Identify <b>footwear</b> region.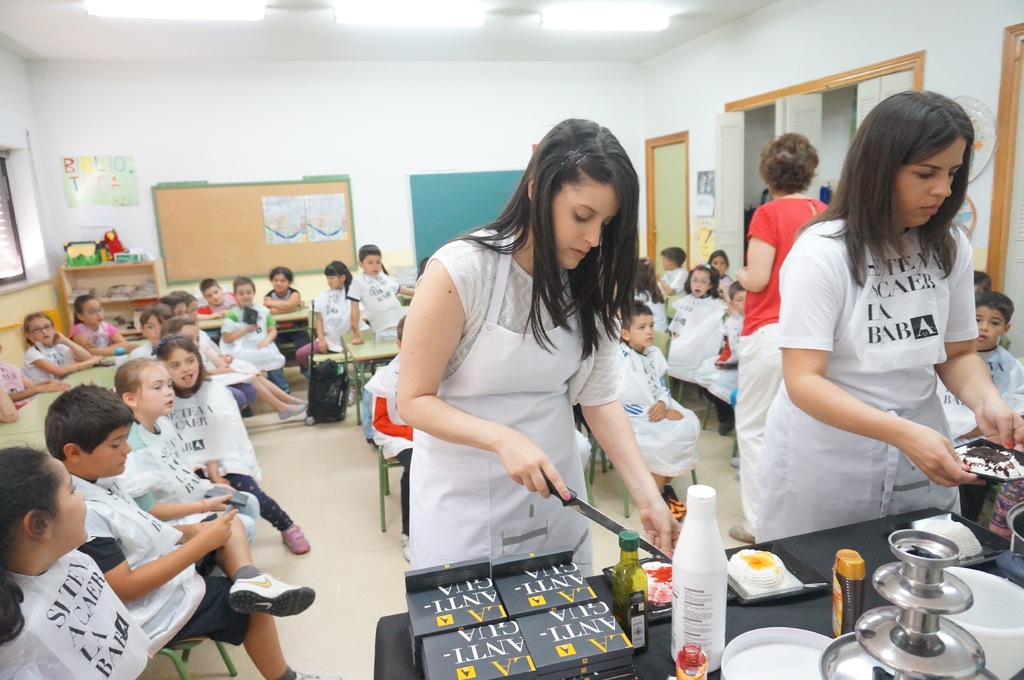
Region: bbox=(281, 518, 311, 557).
